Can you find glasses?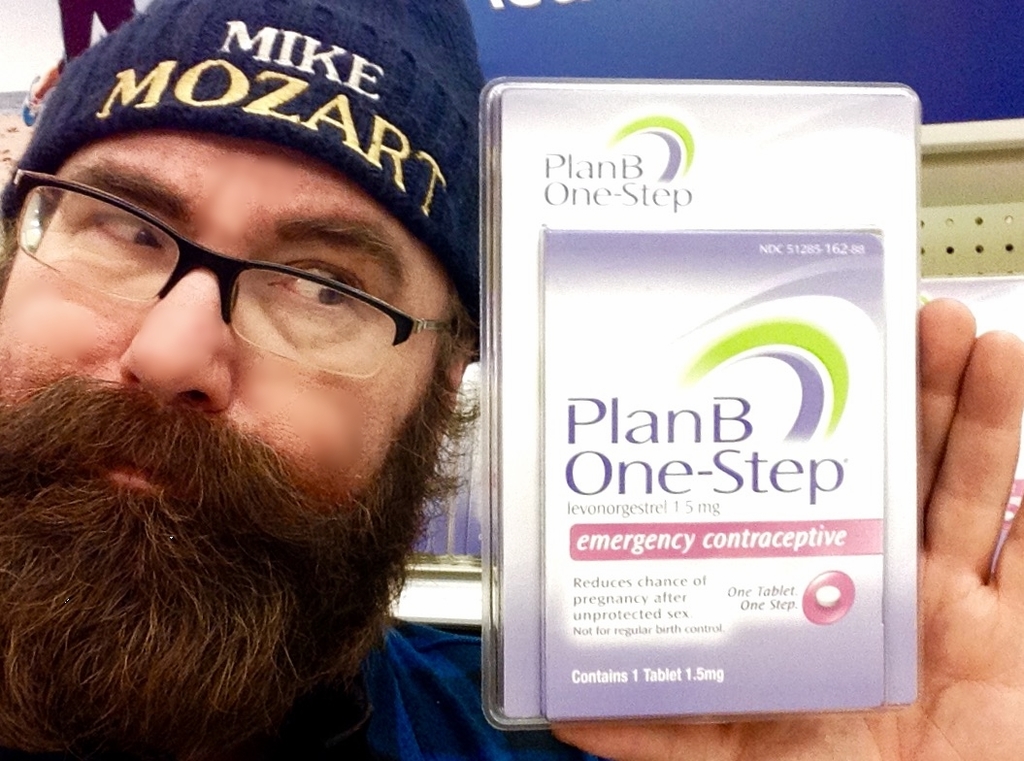
Yes, bounding box: (left=19, top=186, right=434, bottom=344).
